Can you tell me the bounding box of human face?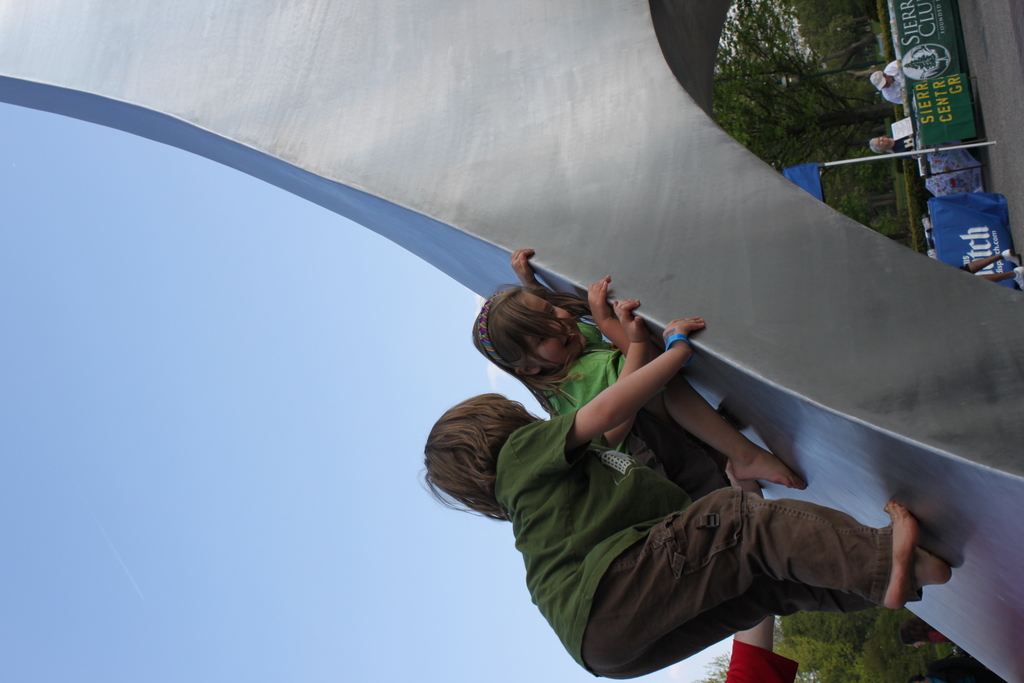
(524,293,586,367).
